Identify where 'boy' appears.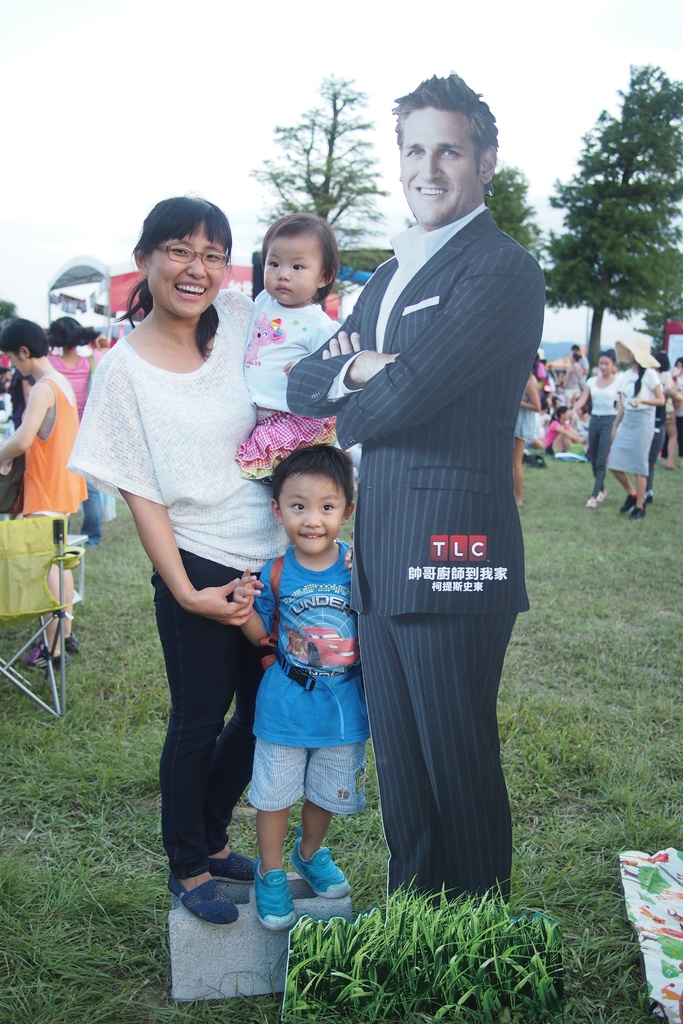
Appears at 208,417,386,938.
